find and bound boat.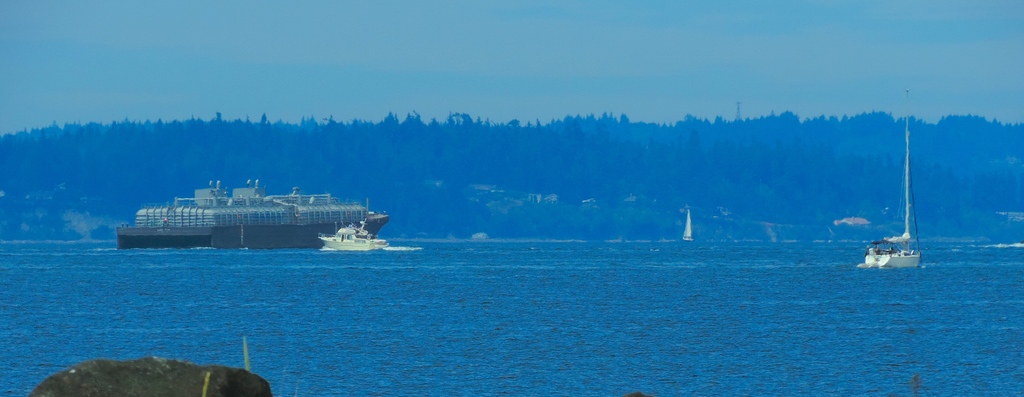
Bound: <region>131, 168, 386, 246</region>.
